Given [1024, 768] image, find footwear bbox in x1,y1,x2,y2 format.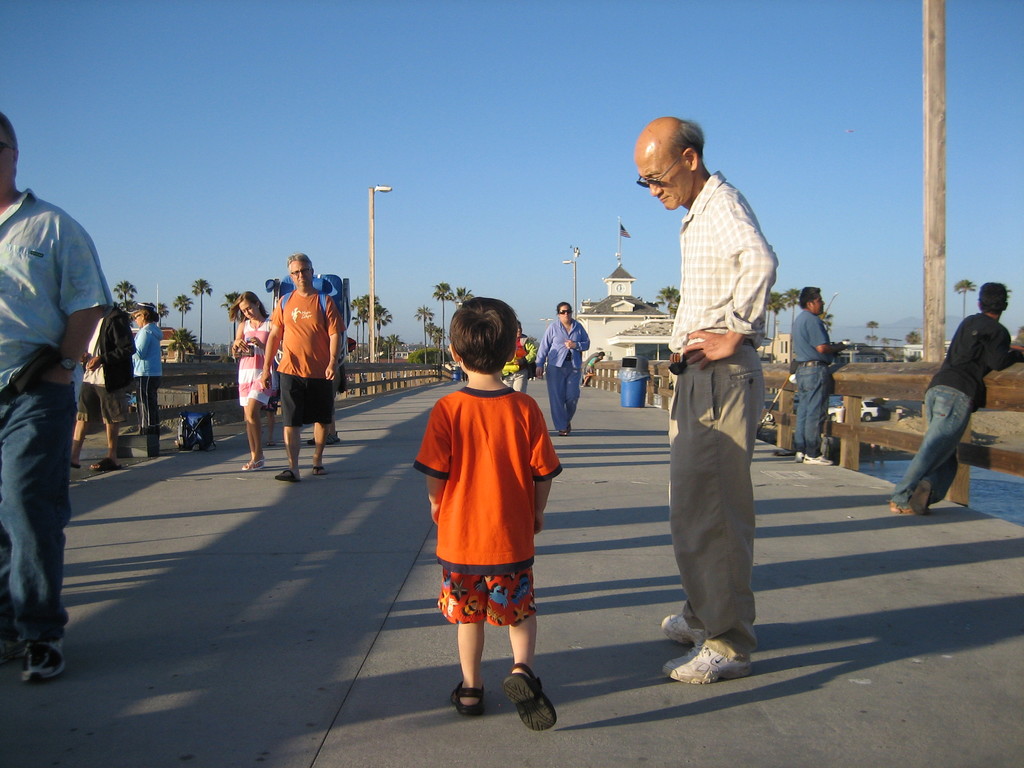
902,478,933,516.
